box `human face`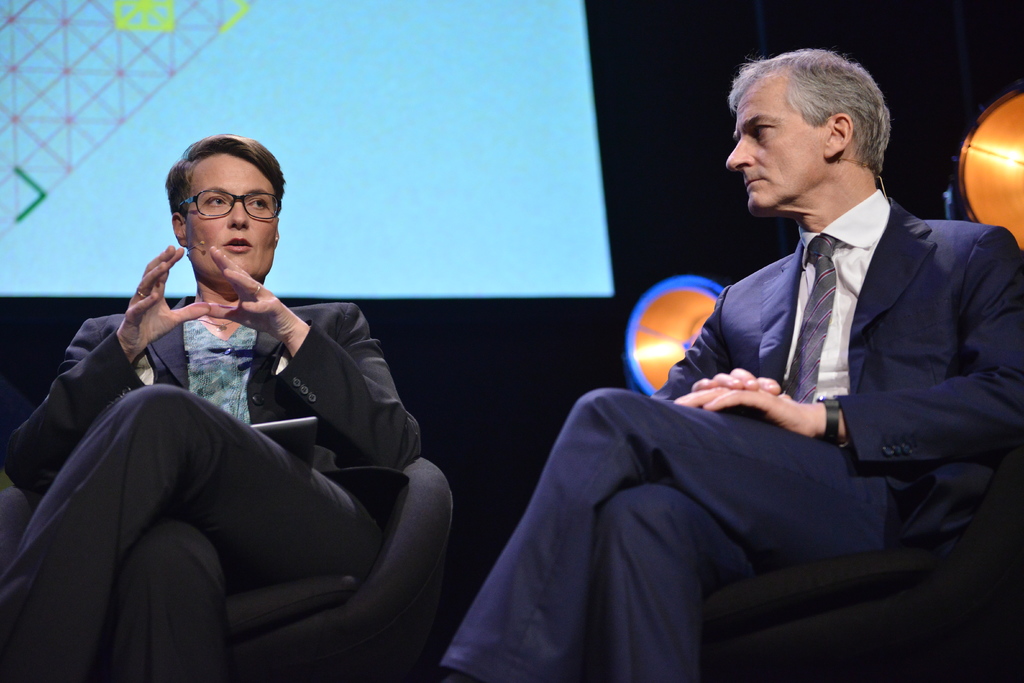
select_region(189, 144, 277, 278)
